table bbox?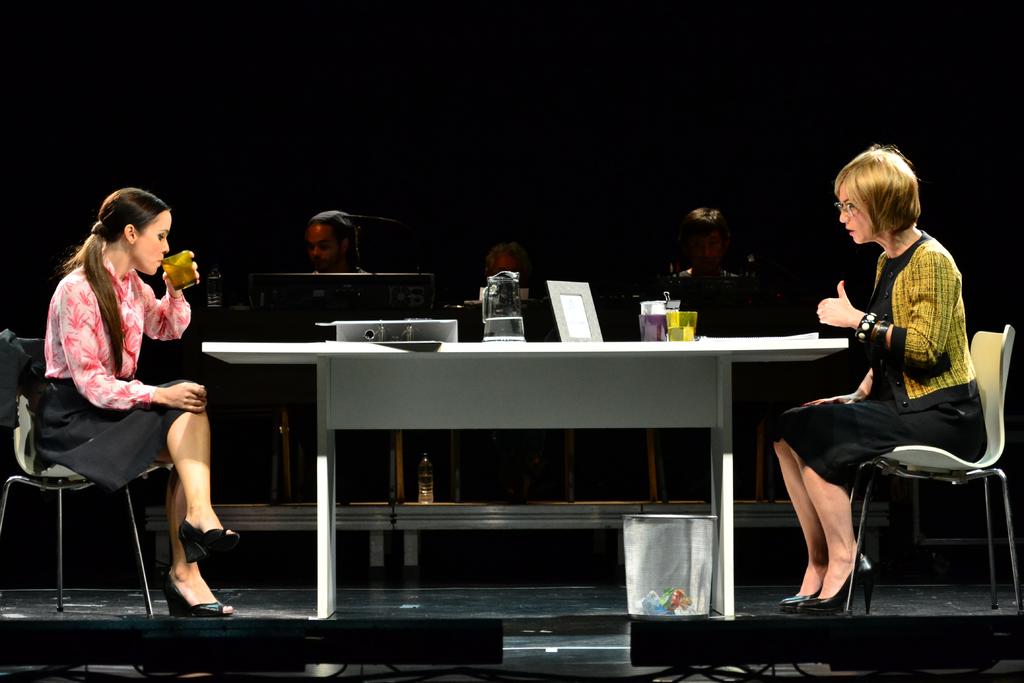
left=202, top=338, right=848, bottom=620
